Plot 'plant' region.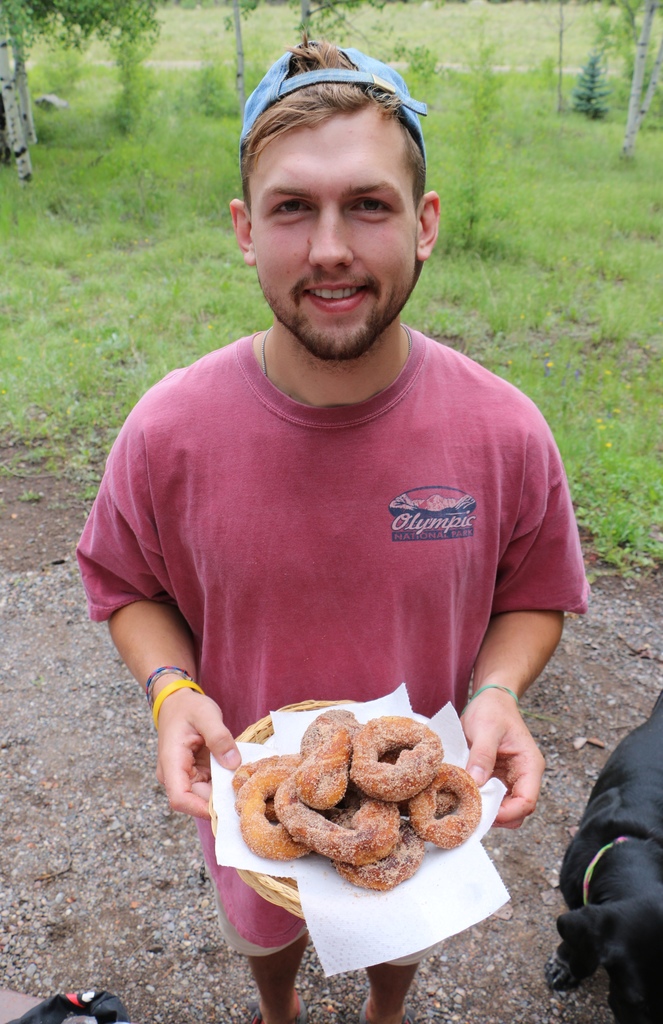
Plotted at [x1=105, y1=1, x2=158, y2=139].
